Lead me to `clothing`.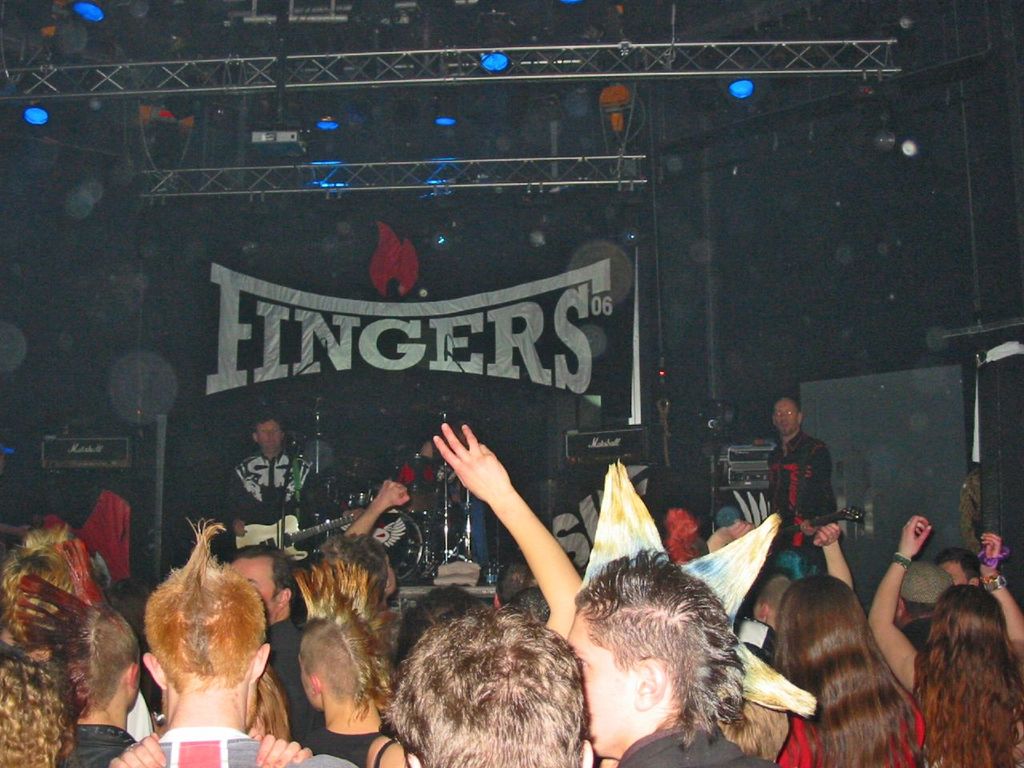
Lead to box=[157, 719, 351, 767].
